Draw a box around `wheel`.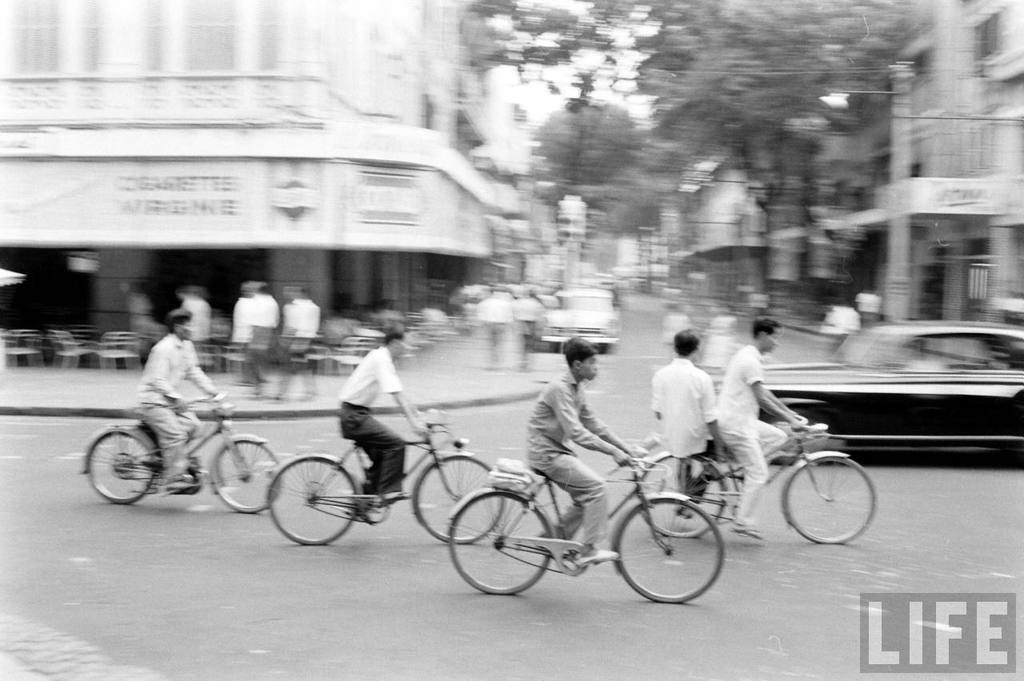
box=[448, 488, 555, 595].
